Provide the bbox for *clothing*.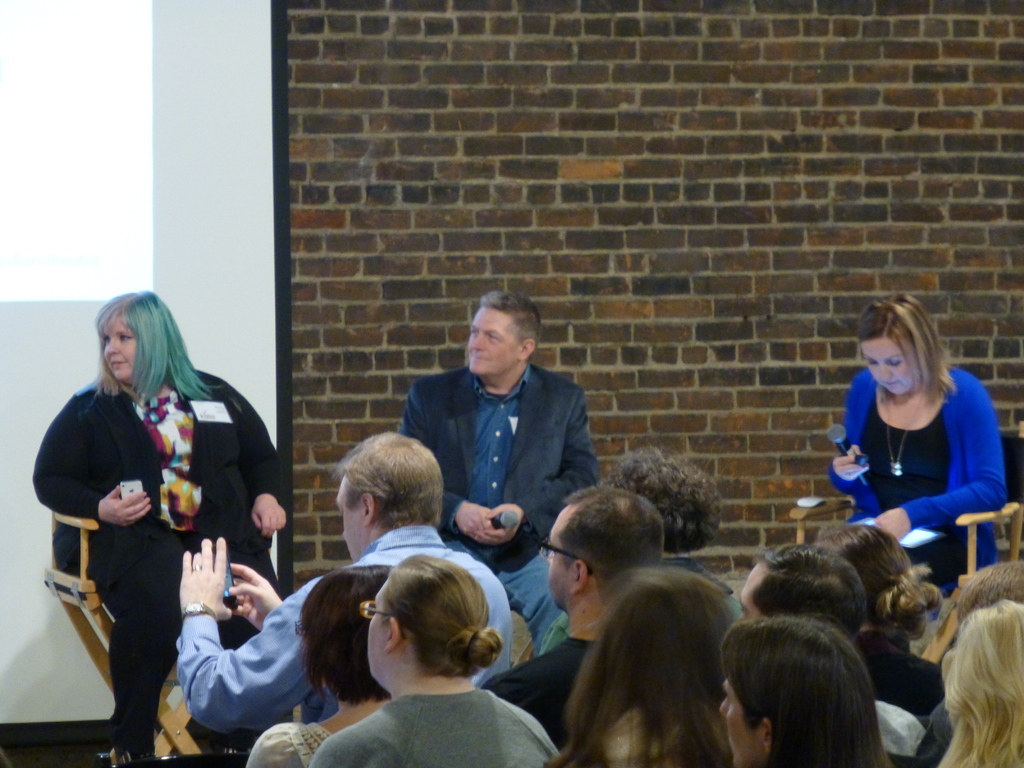
BBox(178, 516, 522, 717).
